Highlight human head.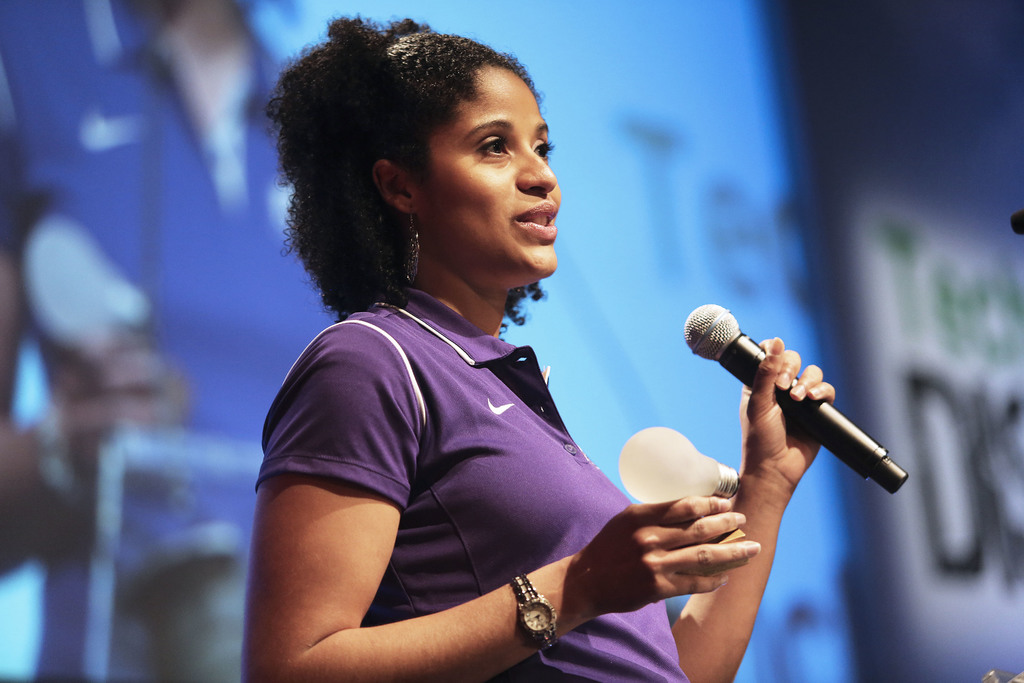
Highlighted region: select_region(317, 22, 563, 271).
